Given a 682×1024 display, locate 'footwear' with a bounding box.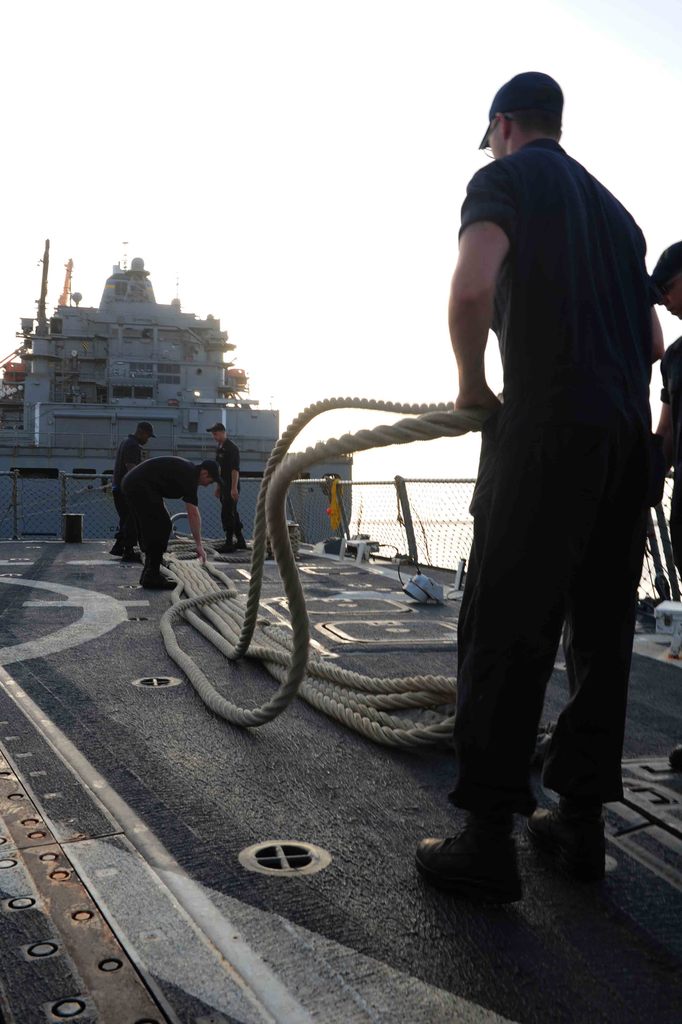
Located: (420,825,531,910).
